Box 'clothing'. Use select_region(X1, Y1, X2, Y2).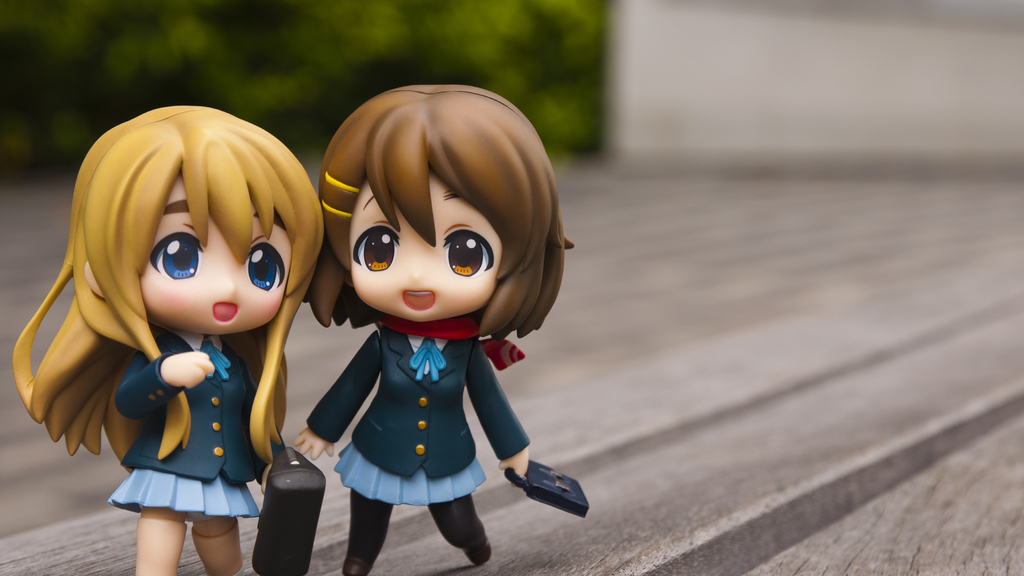
select_region(305, 308, 531, 565).
